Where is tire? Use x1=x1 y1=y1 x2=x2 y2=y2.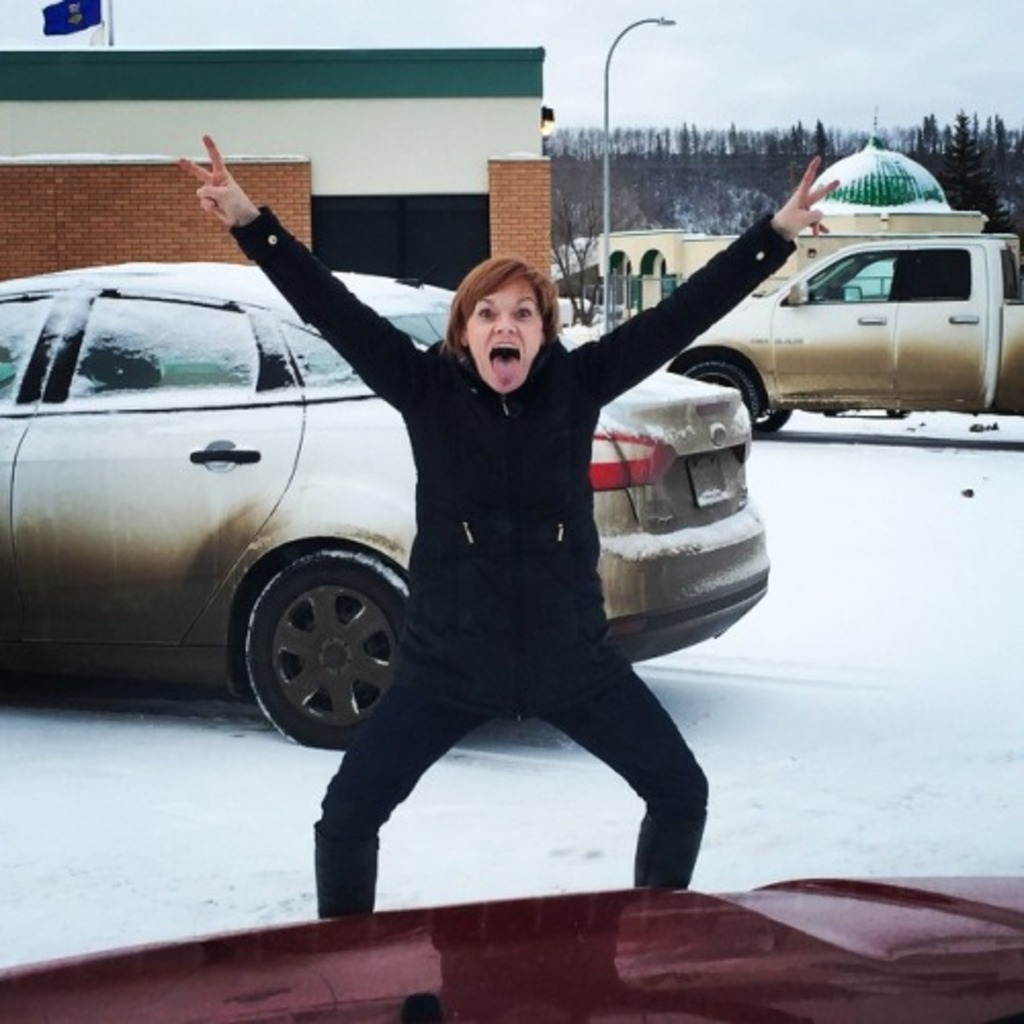
x1=217 y1=547 x2=410 y2=776.
